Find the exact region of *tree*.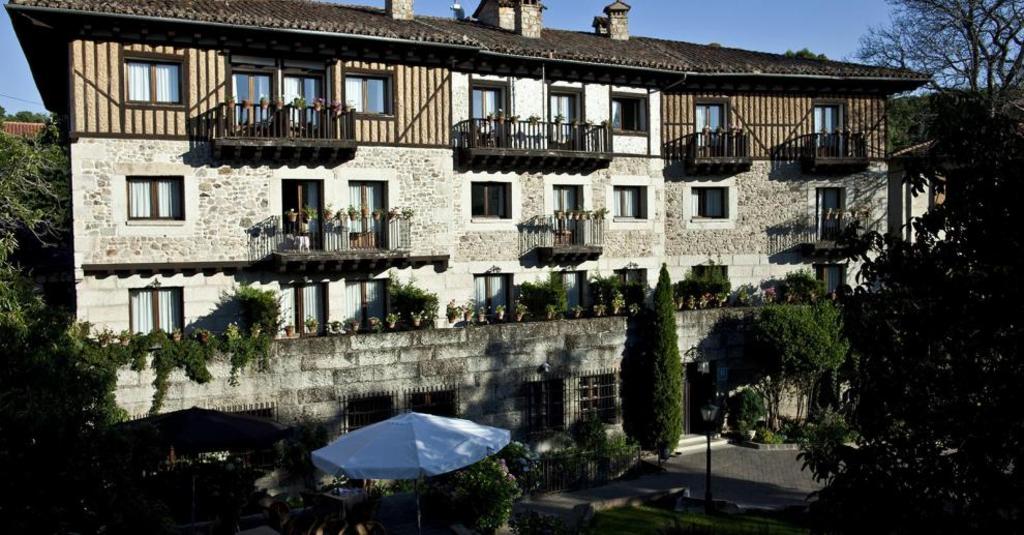
Exact region: [747, 301, 848, 432].
